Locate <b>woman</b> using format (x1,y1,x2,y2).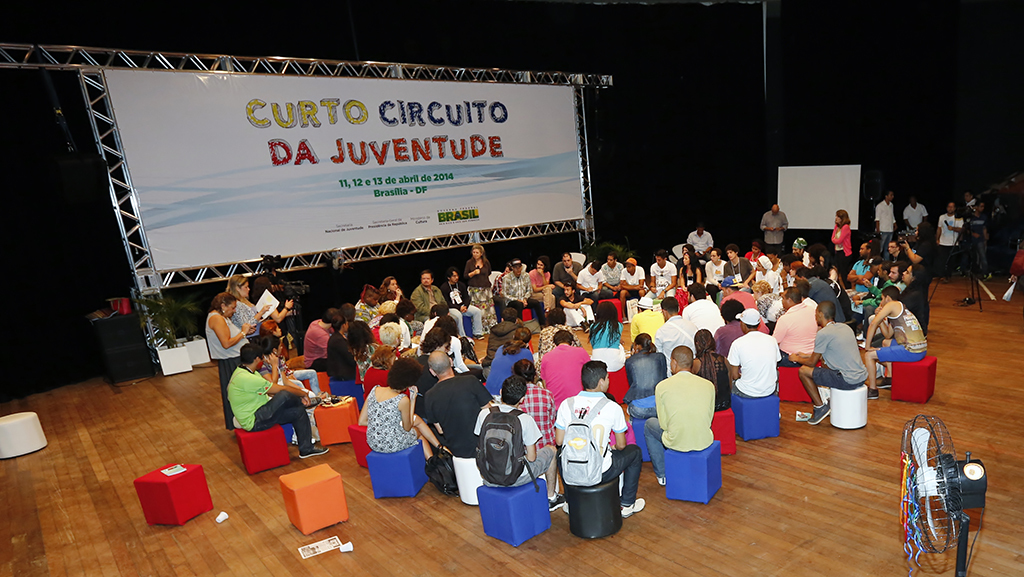
(209,294,251,427).
